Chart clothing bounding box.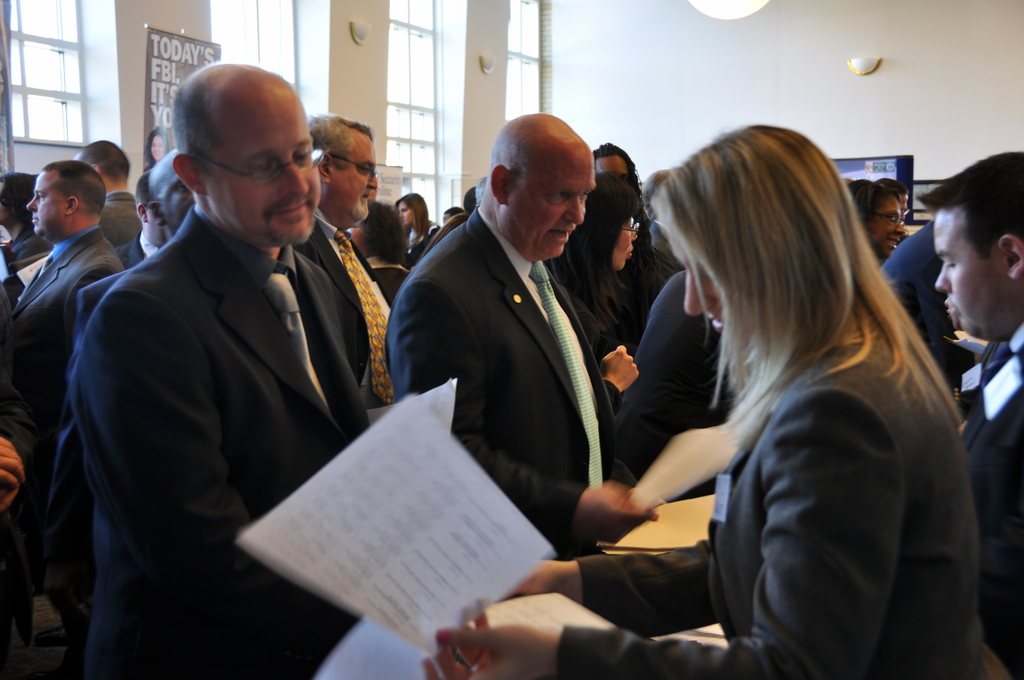
Charted: select_region(6, 222, 43, 271).
